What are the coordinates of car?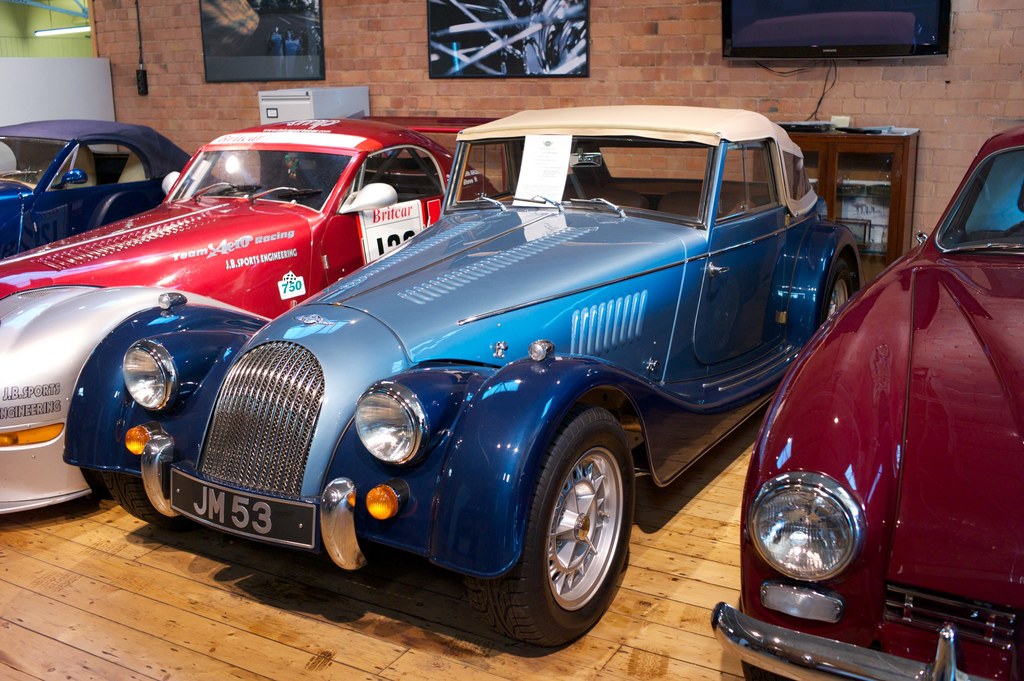
region(0, 111, 509, 521).
